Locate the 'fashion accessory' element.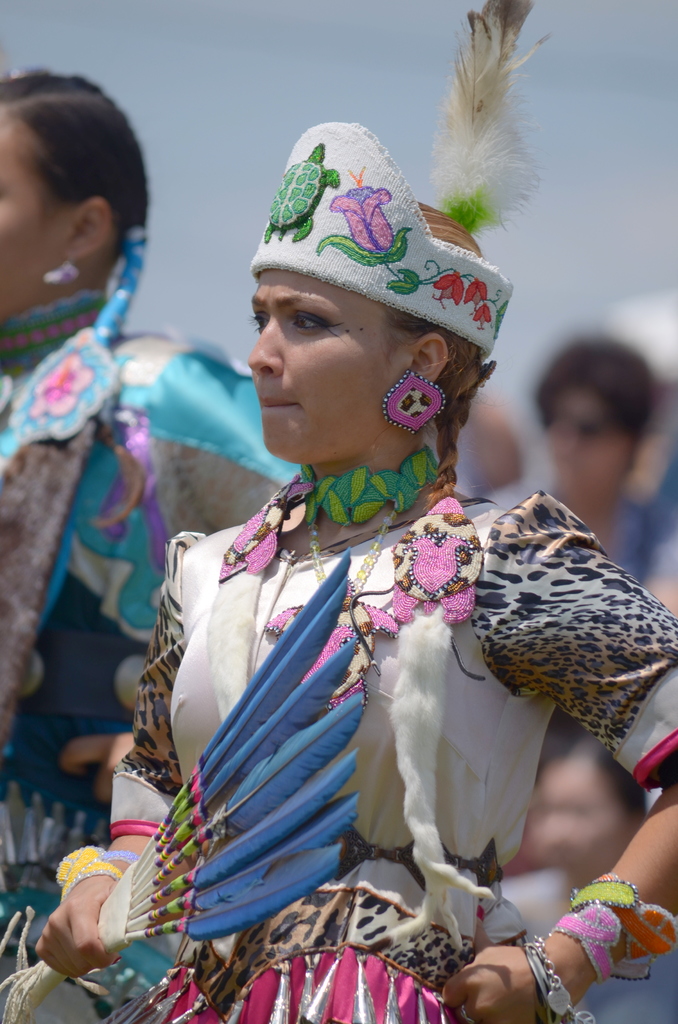
Element bbox: <box>380,371,447,434</box>.
